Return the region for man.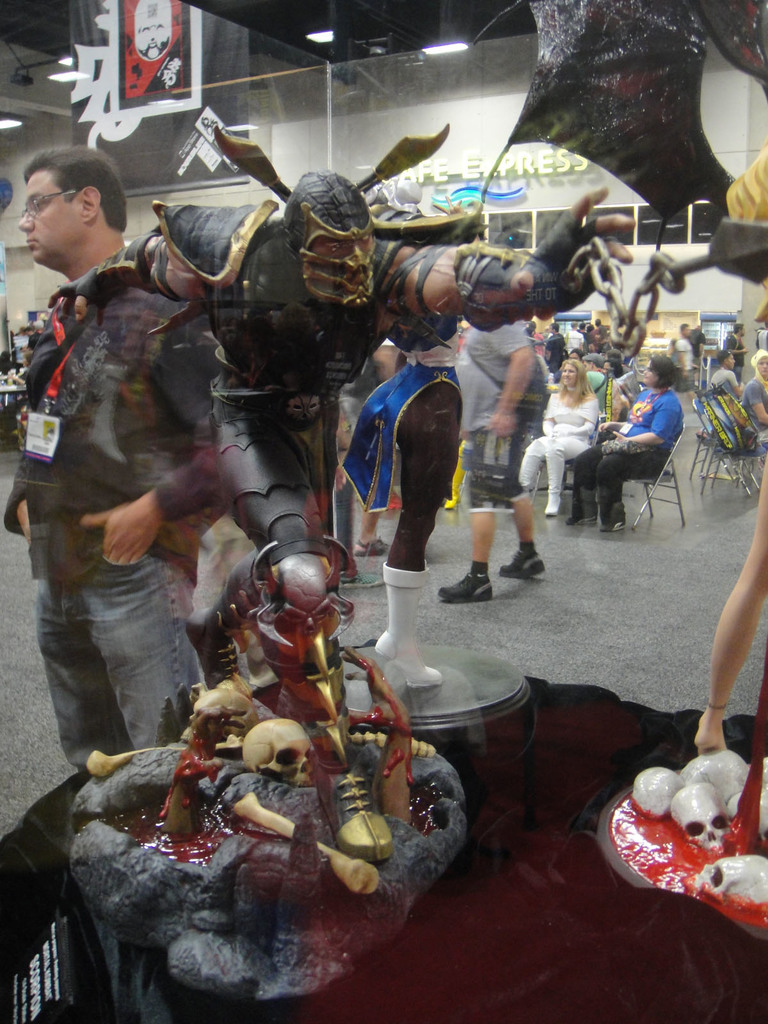
detection(705, 349, 746, 404).
